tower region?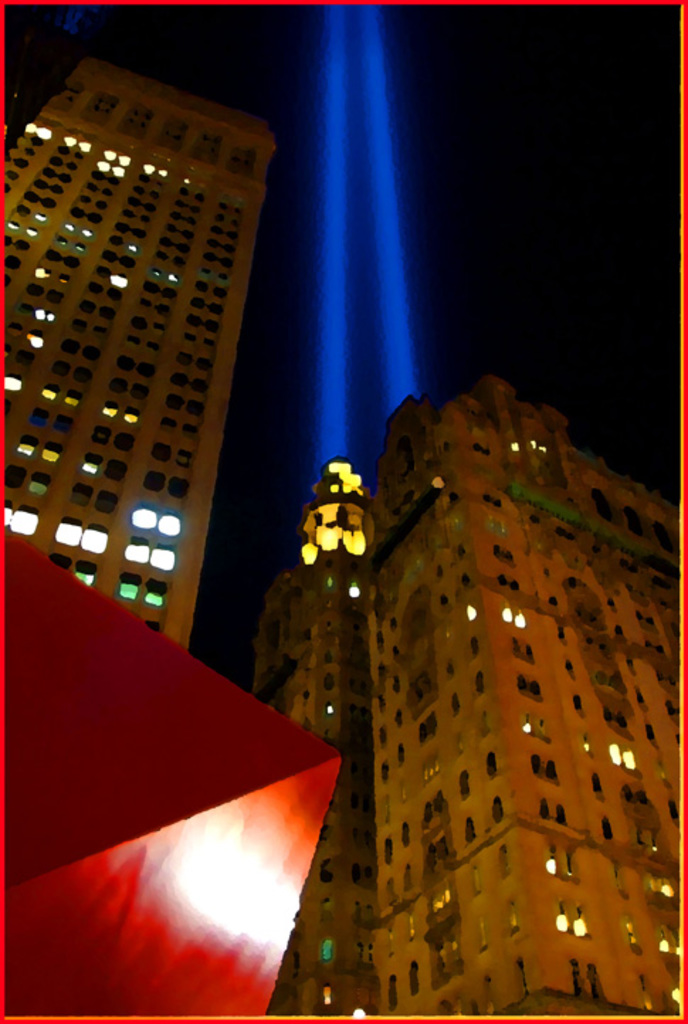
BBox(0, 37, 288, 647)
